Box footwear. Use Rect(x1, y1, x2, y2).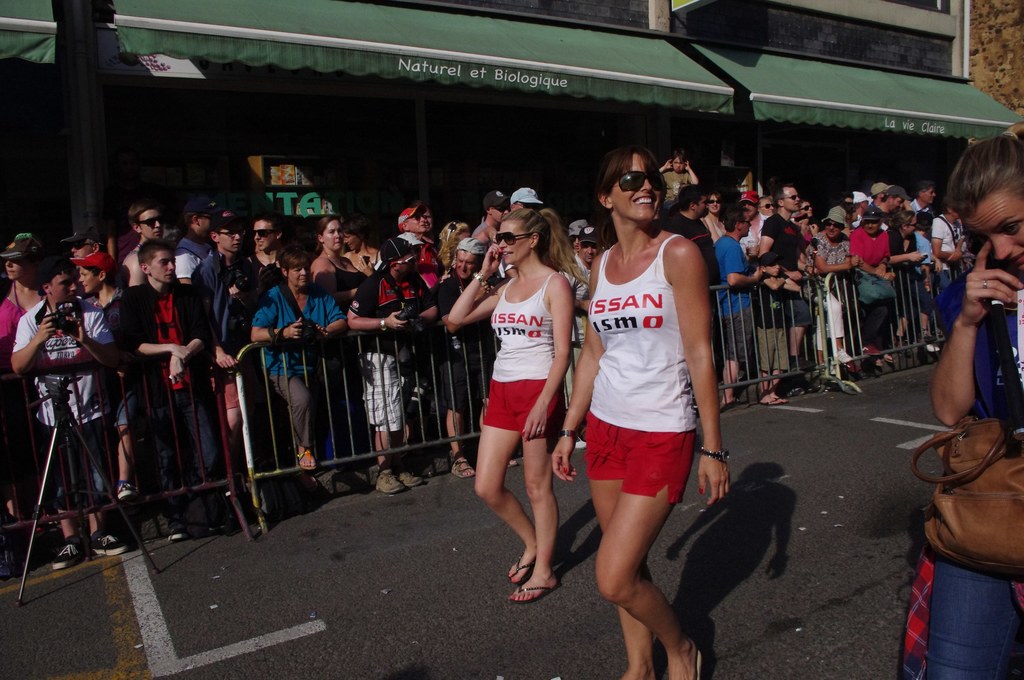
Rect(90, 530, 130, 554).
